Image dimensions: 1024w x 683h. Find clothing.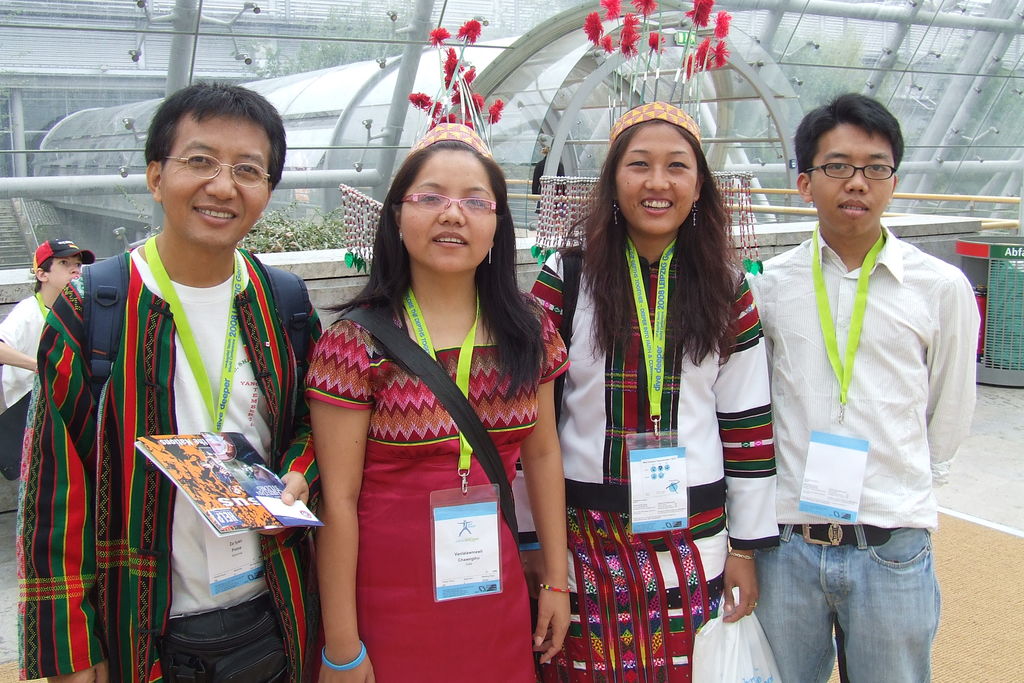
bbox=(300, 278, 568, 682).
